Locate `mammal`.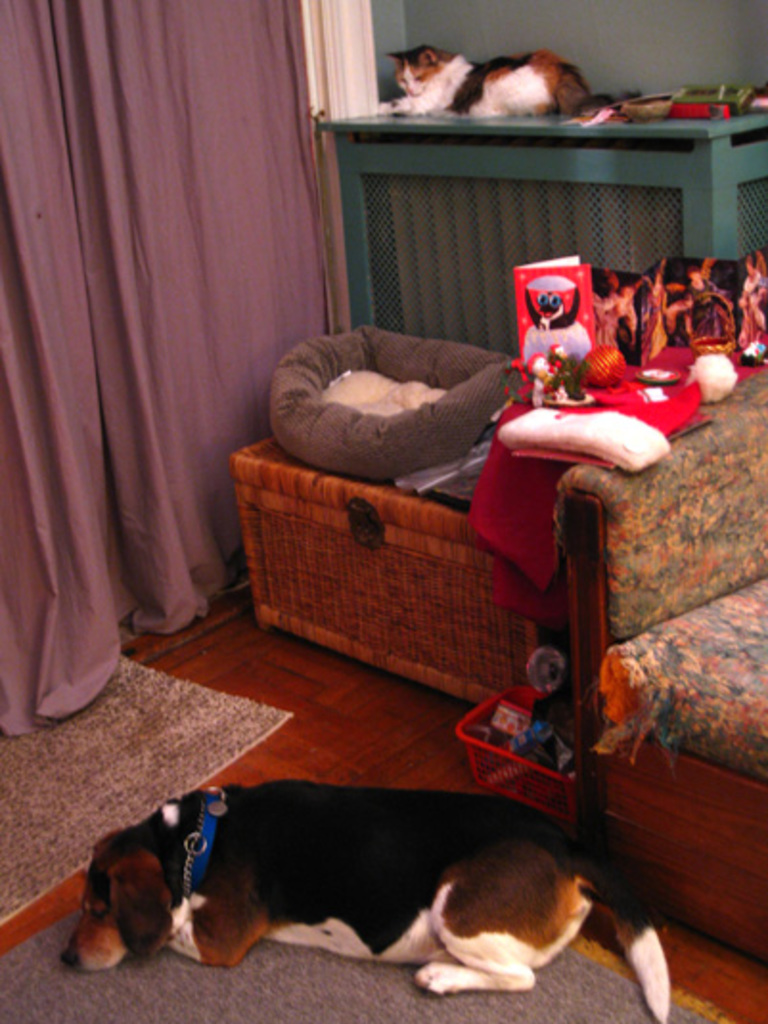
Bounding box: locate(67, 769, 691, 978).
